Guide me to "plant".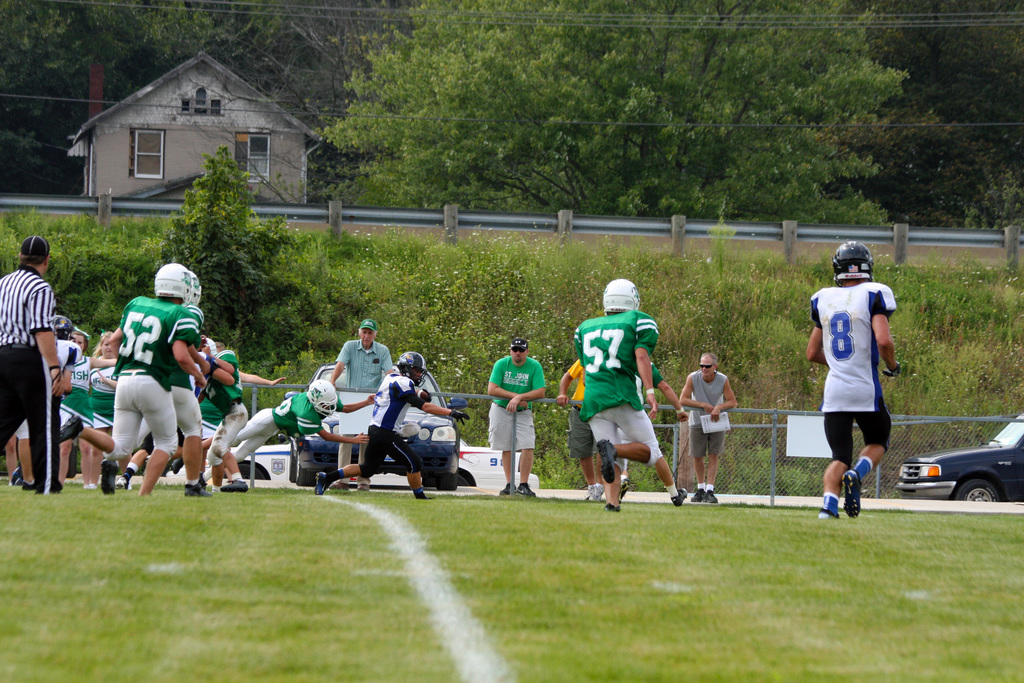
Guidance: x1=454 y1=251 x2=543 y2=328.
